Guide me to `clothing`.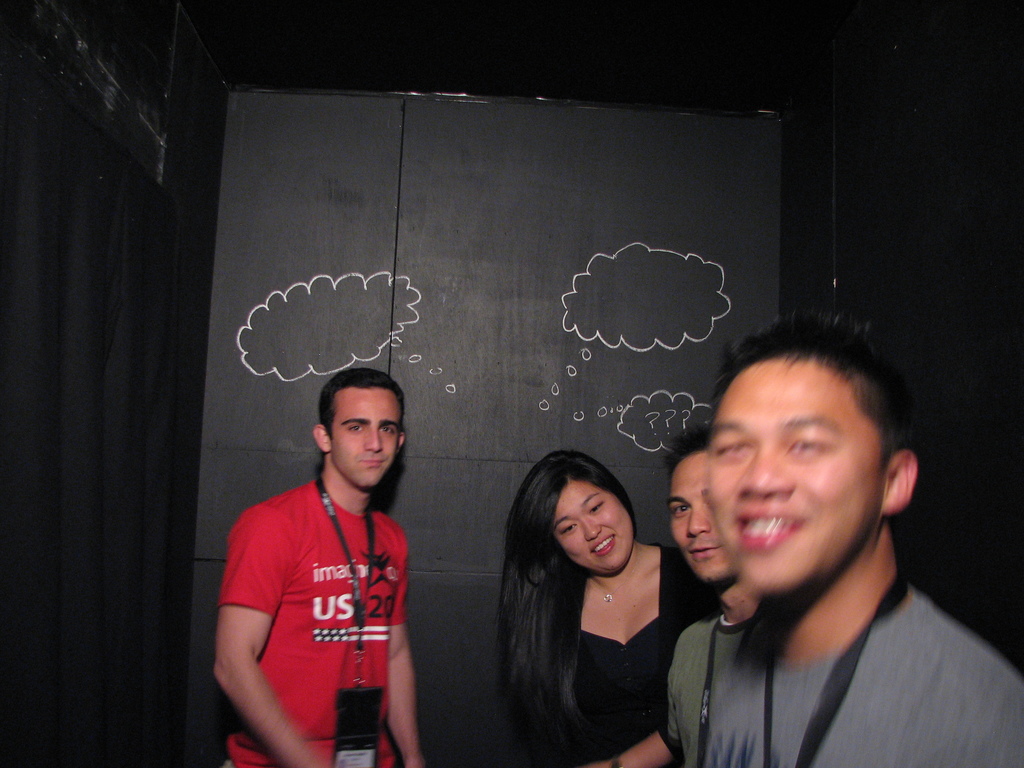
Guidance: [529, 542, 717, 767].
